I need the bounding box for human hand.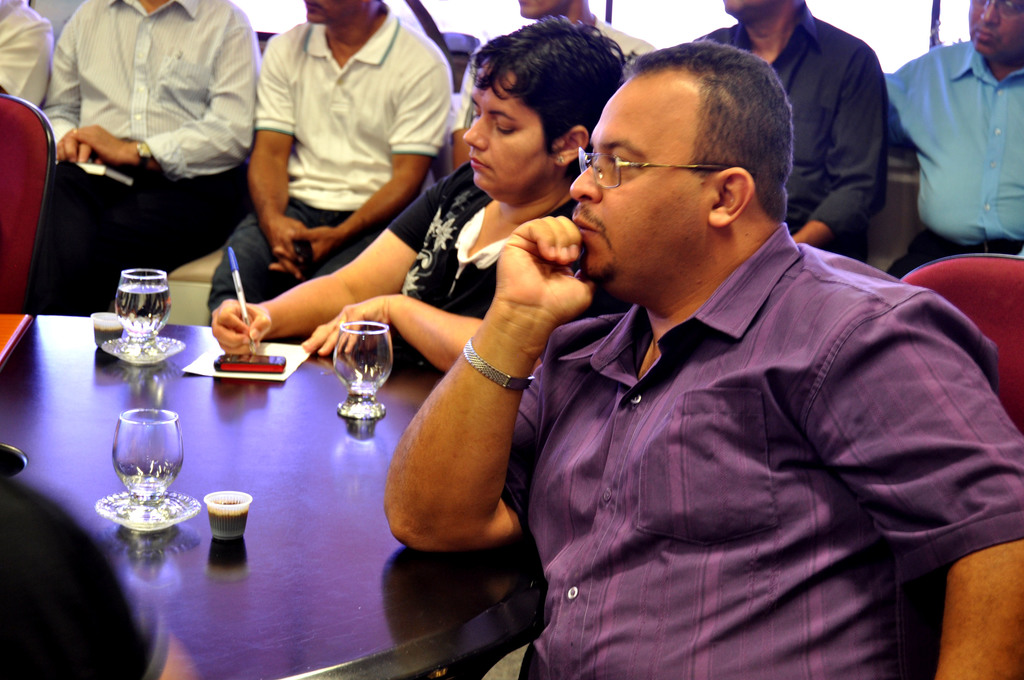
Here it is: {"left": 263, "top": 218, "right": 316, "bottom": 280}.
